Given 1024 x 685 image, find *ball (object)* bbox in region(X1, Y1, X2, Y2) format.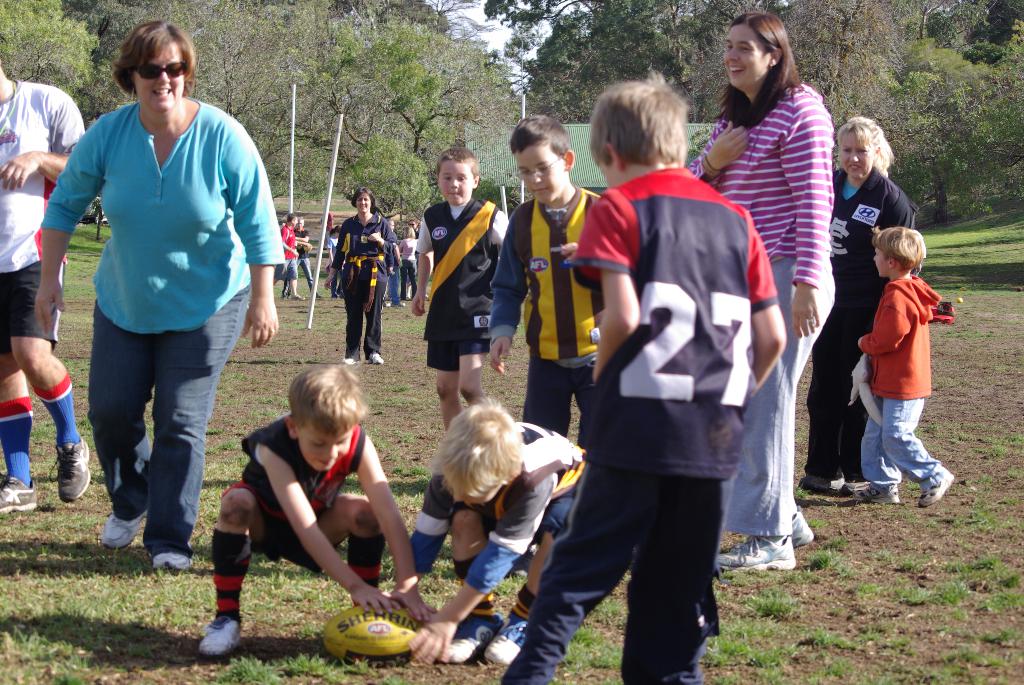
region(322, 602, 426, 669).
